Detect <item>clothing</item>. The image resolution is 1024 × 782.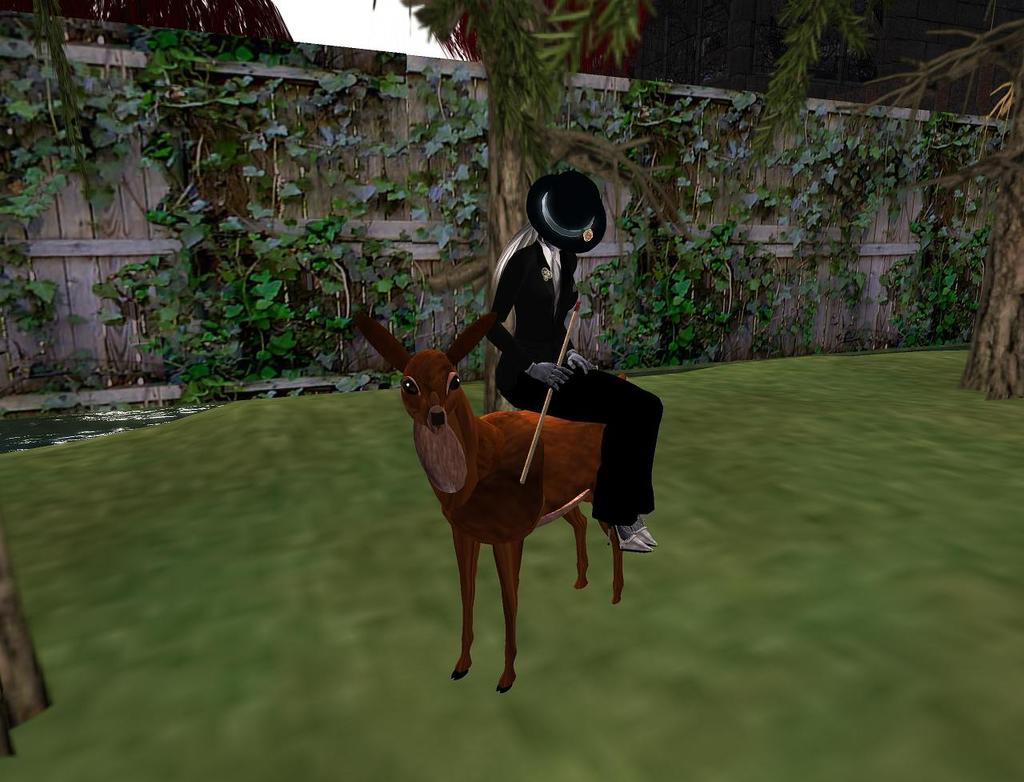
BBox(484, 235, 663, 527).
